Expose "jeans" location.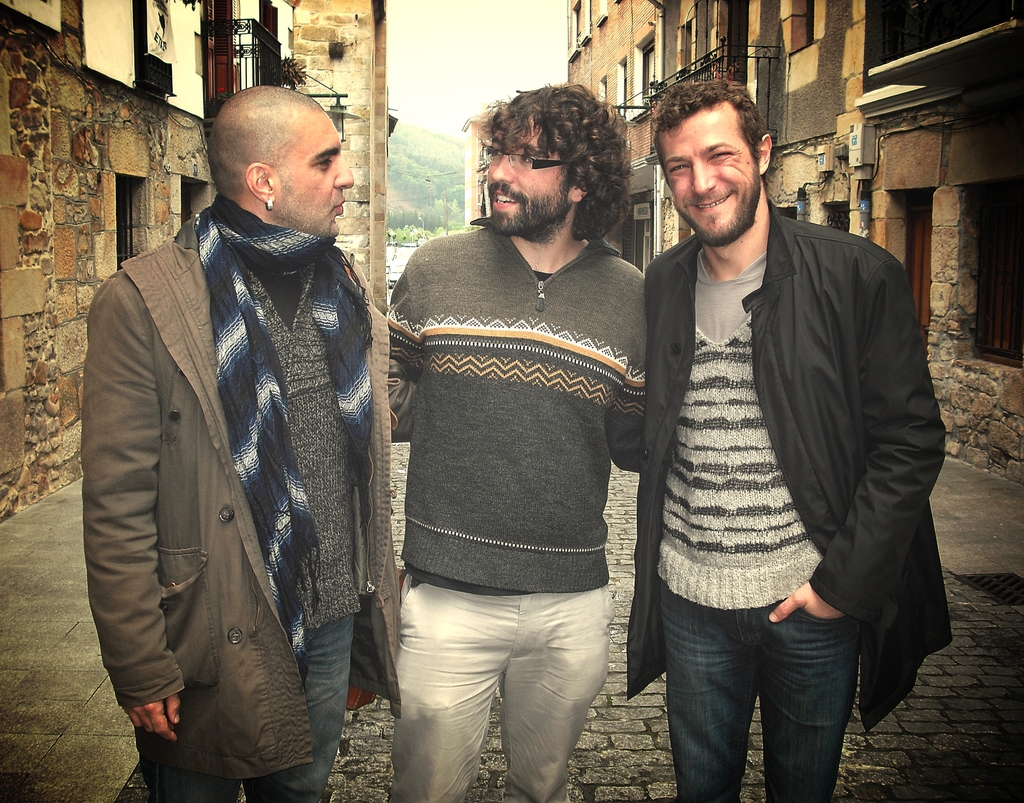
Exposed at 163/613/356/802.
